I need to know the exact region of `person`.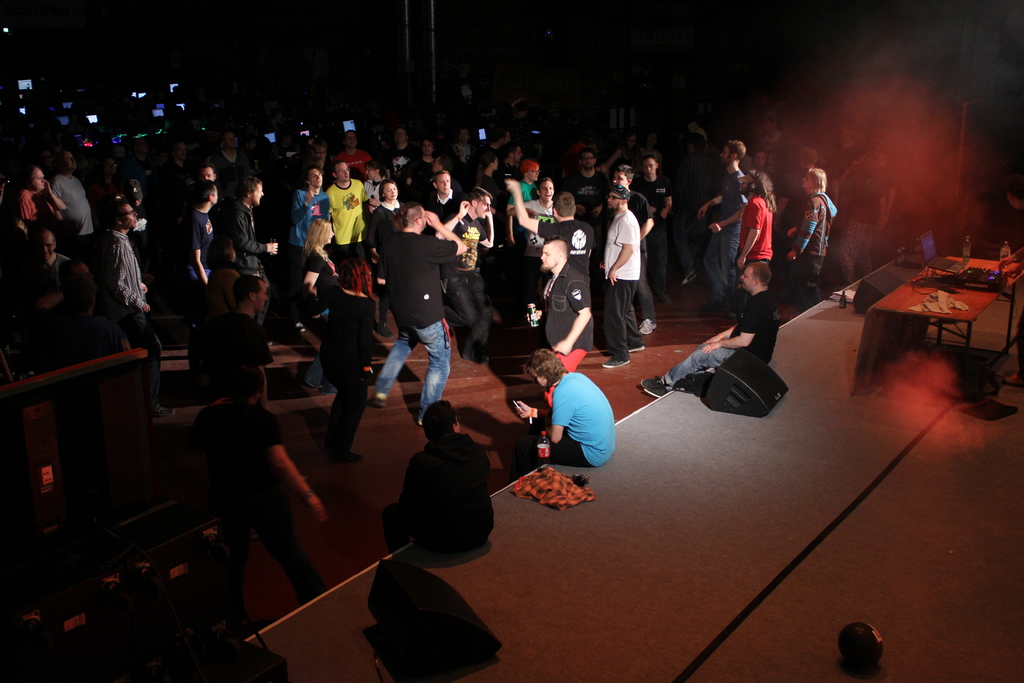
Region: detection(188, 363, 328, 629).
